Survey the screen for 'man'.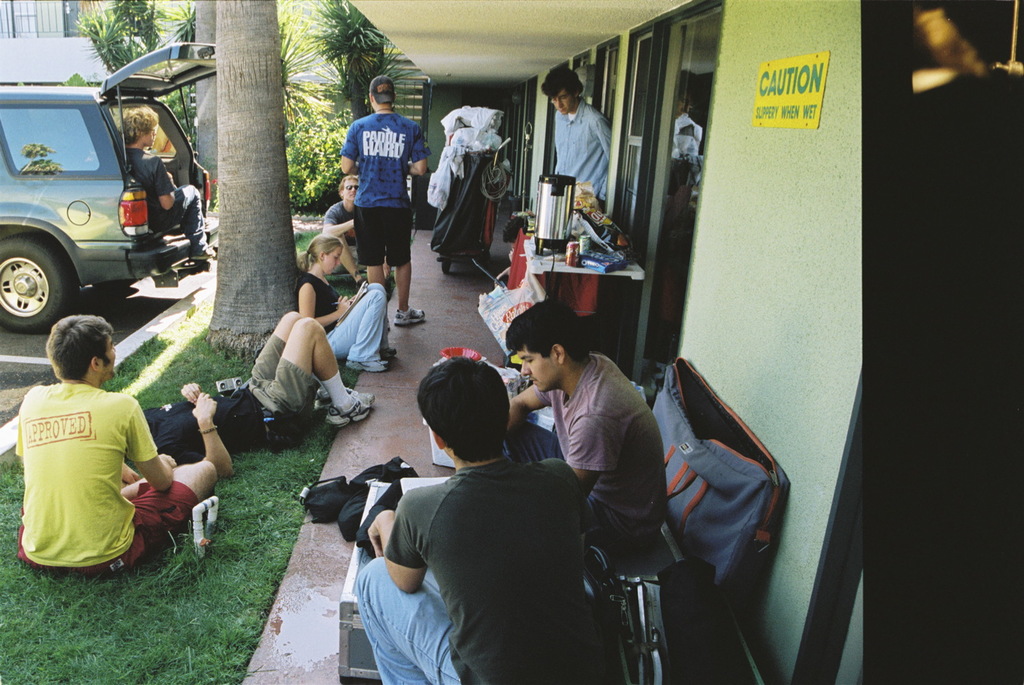
Survey found: x1=4 y1=311 x2=224 y2=584.
